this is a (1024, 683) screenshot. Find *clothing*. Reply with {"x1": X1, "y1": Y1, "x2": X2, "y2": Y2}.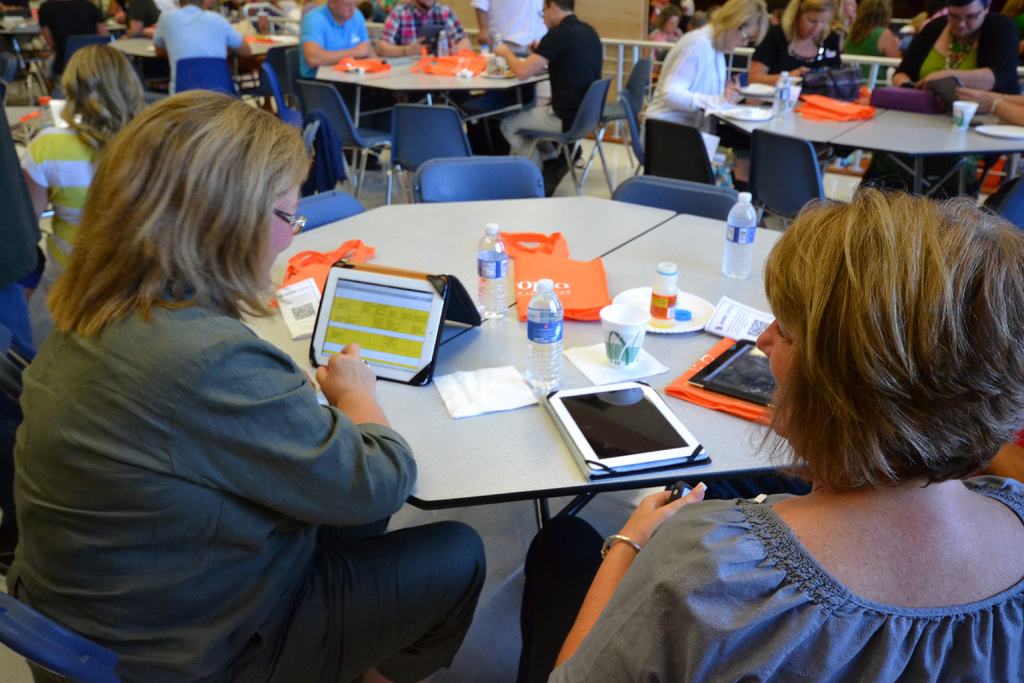
{"x1": 300, "y1": 3, "x2": 371, "y2": 76}.
